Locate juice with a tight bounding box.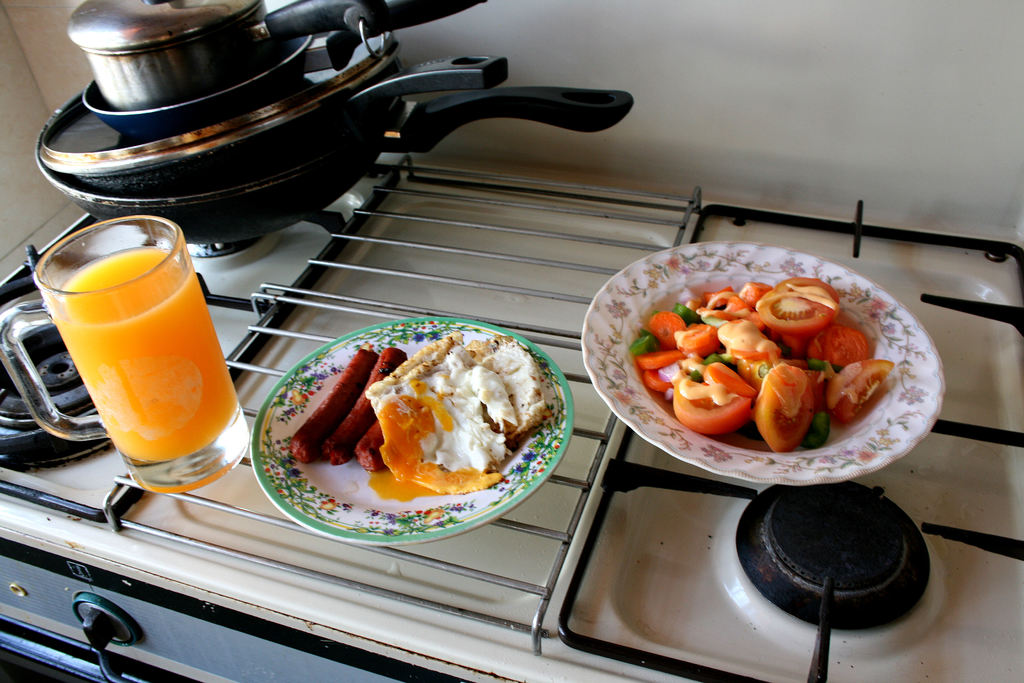
[30,201,237,492].
